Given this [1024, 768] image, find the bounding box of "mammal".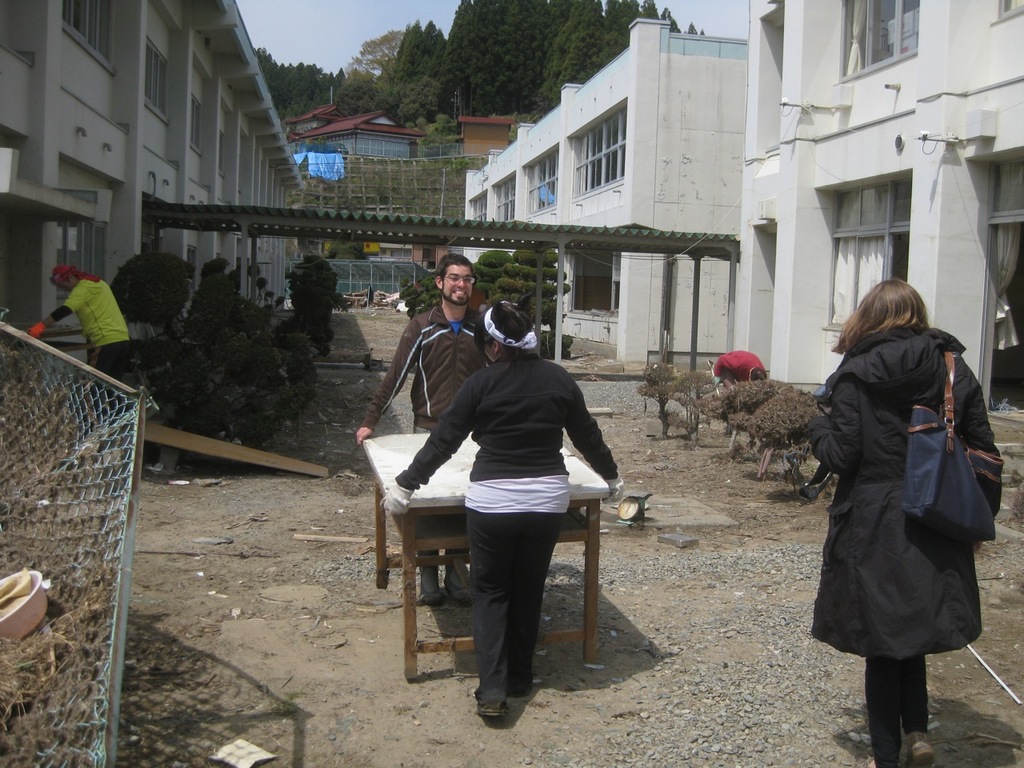
(24,264,132,424).
